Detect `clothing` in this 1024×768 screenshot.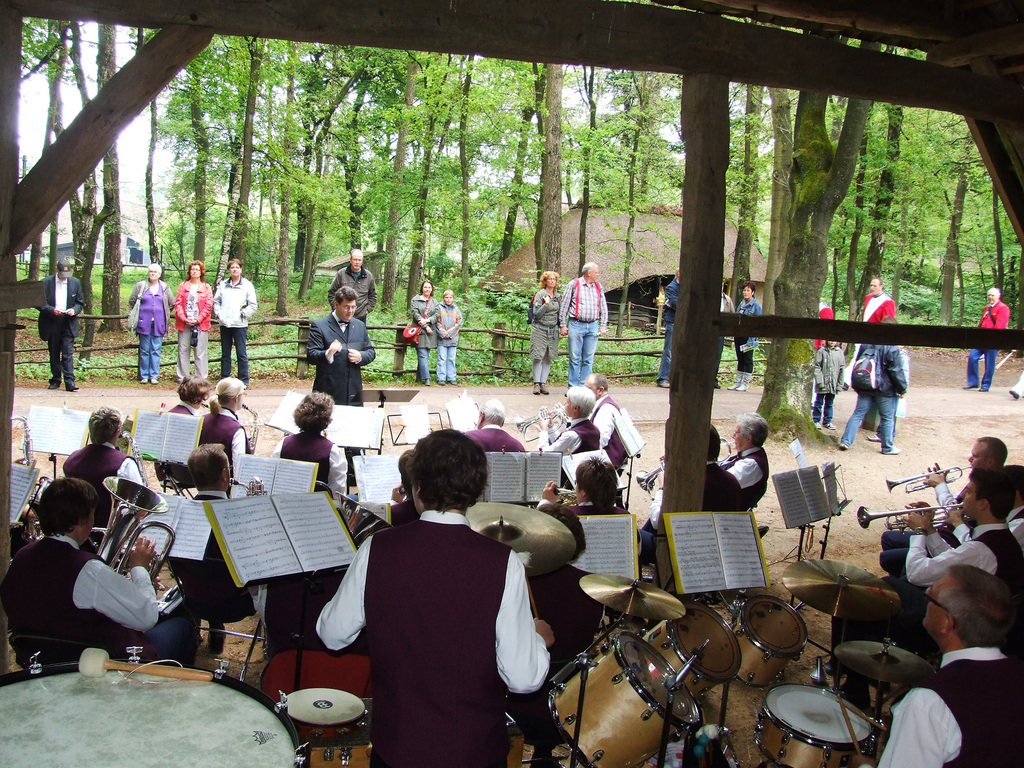
Detection: bbox=[631, 458, 747, 560].
